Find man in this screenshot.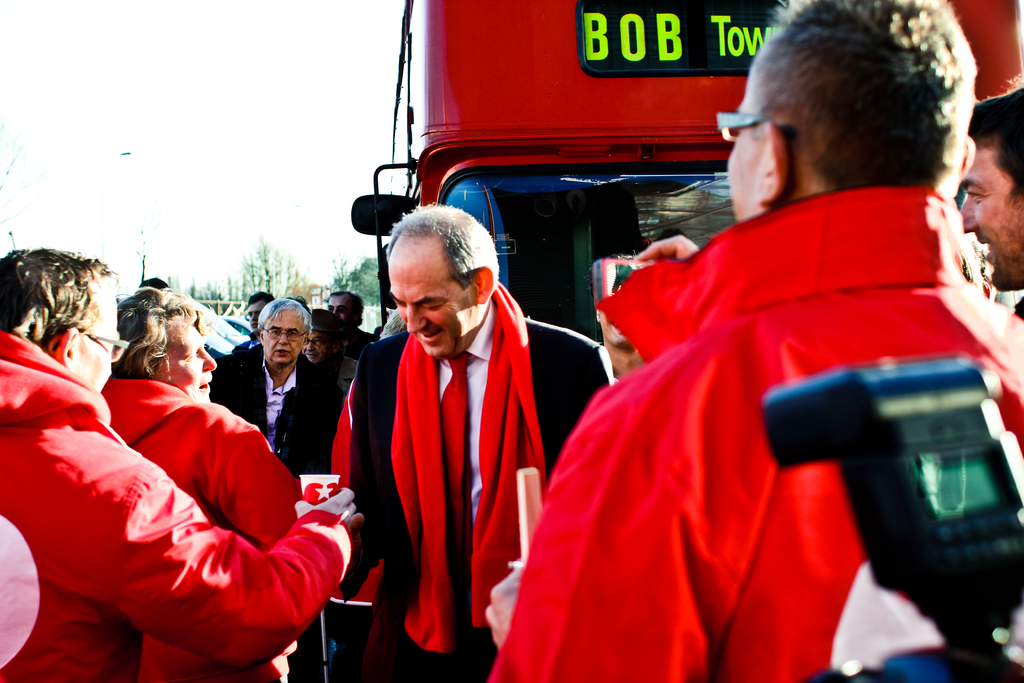
The bounding box for man is (483,0,1023,682).
